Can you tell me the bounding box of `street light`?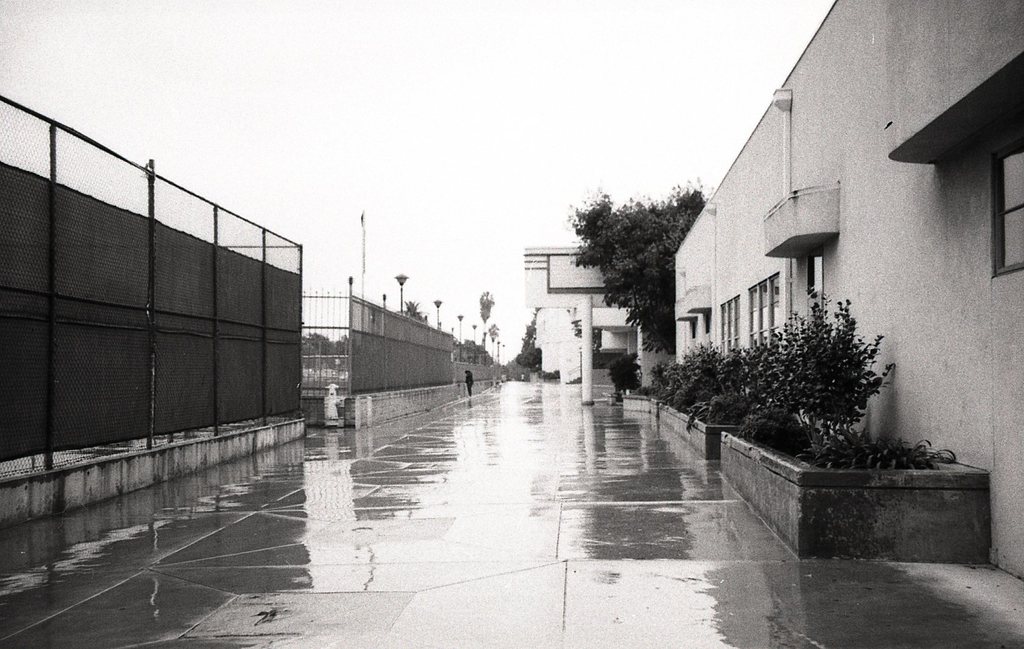
{"x1": 496, "y1": 338, "x2": 500, "y2": 365}.
